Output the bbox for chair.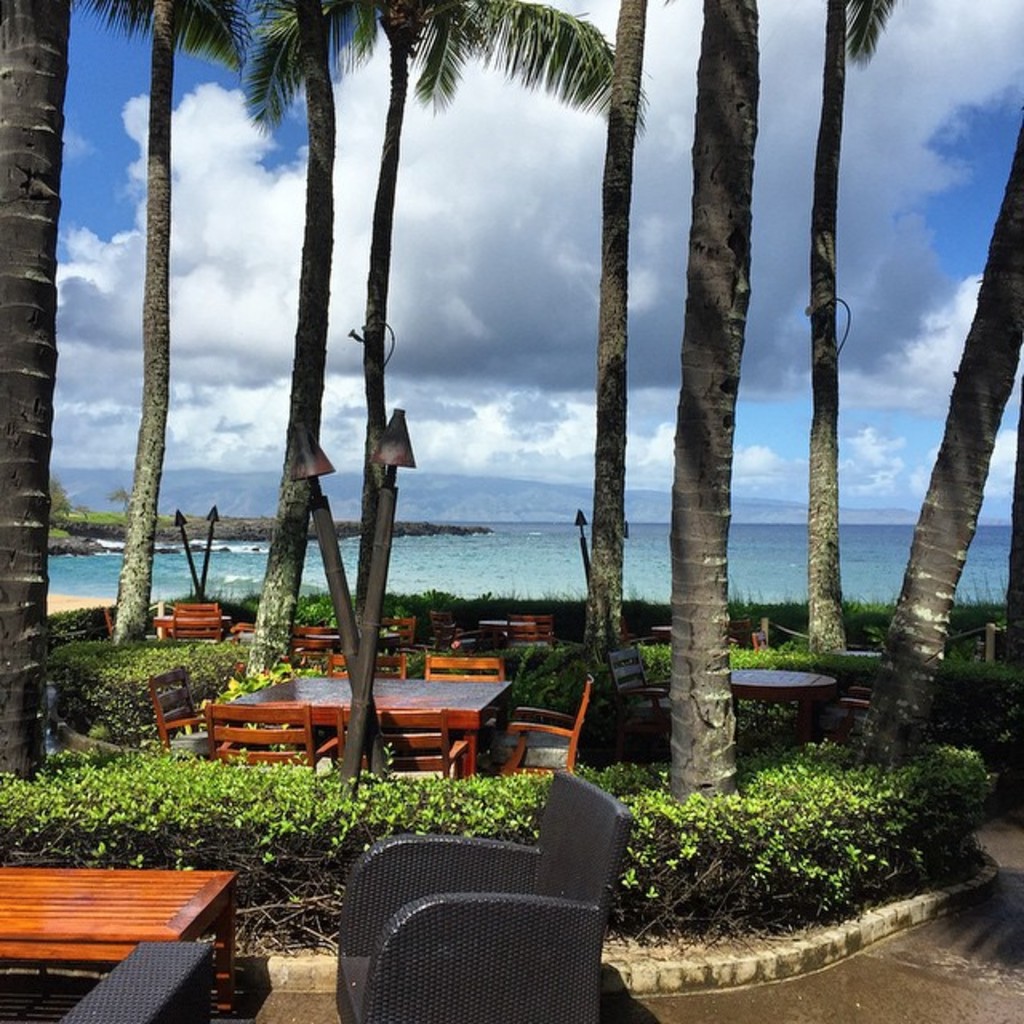
rect(360, 709, 478, 774).
